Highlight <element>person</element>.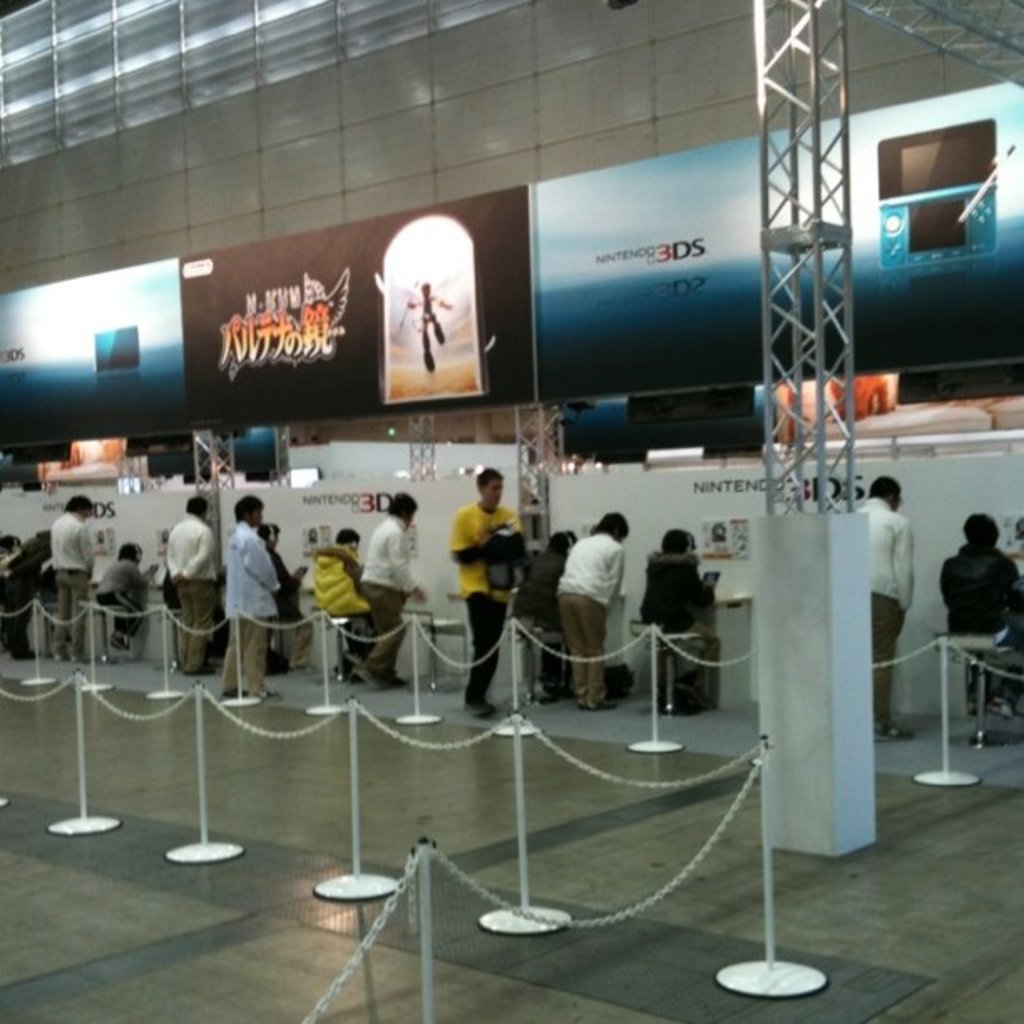
Highlighted region: (559,512,636,703).
